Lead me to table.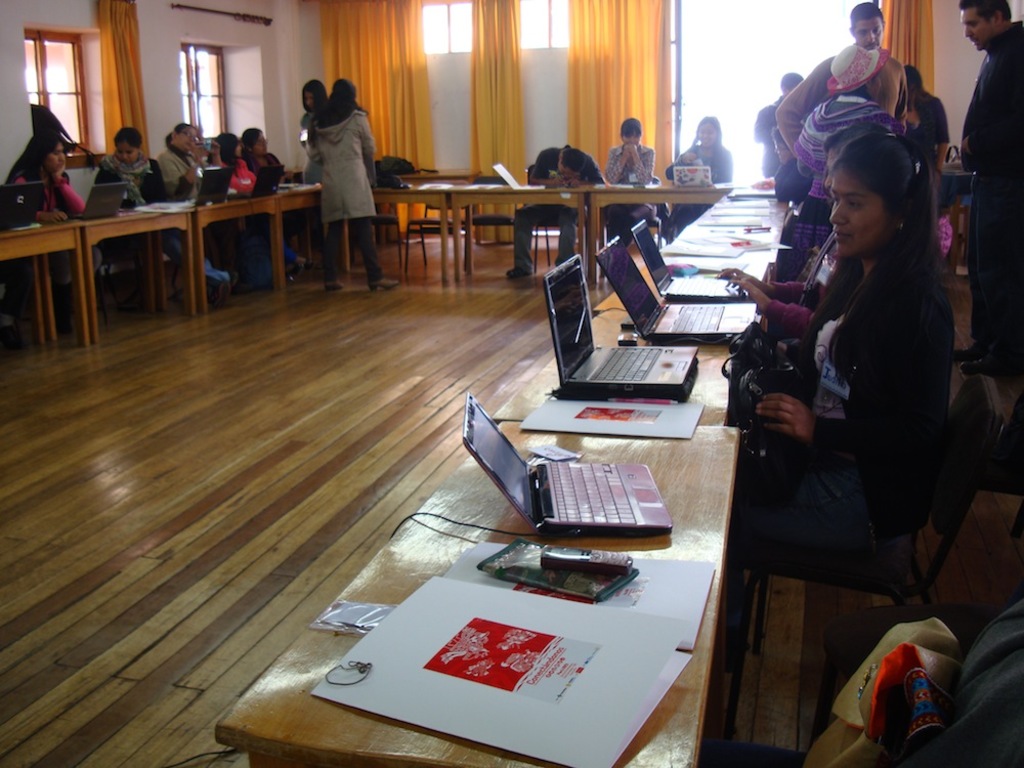
Lead to {"left": 459, "top": 178, "right": 589, "bottom": 288}.
